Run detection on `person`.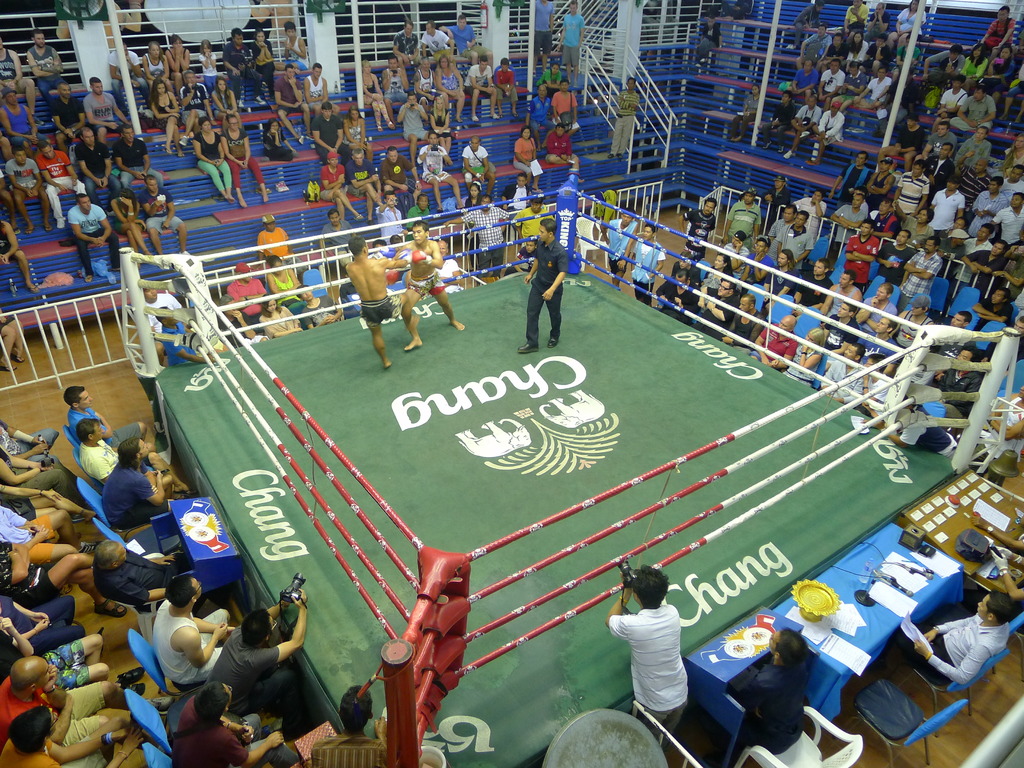
Result: region(841, 0, 866, 30).
